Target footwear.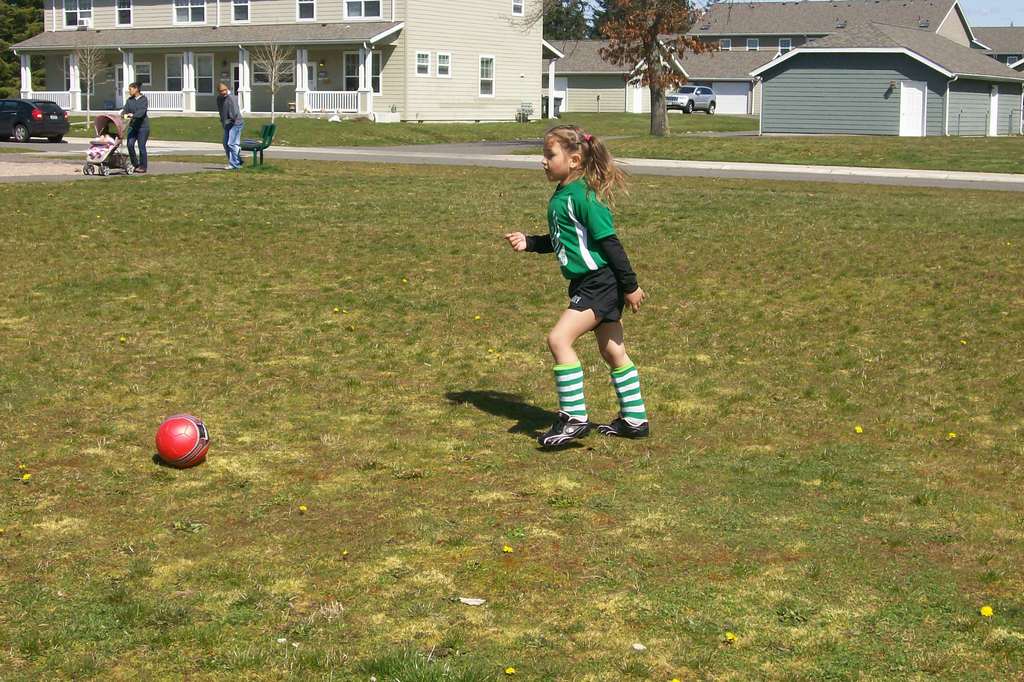
Target region: bbox=(225, 164, 234, 170).
